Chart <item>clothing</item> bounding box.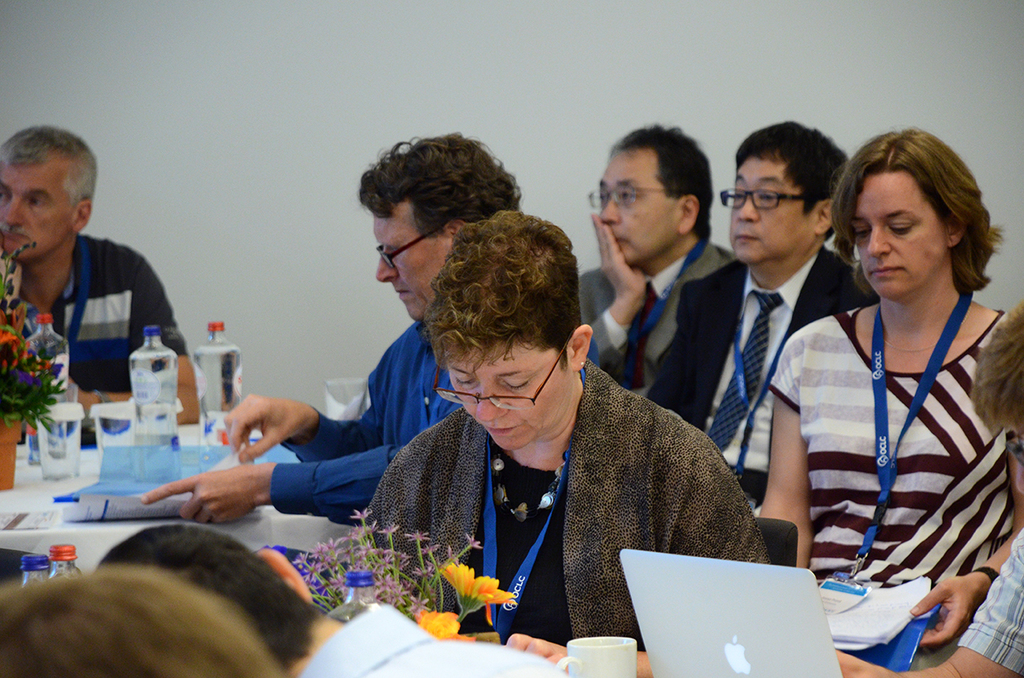
Charted: (left=266, top=308, right=475, bottom=535).
